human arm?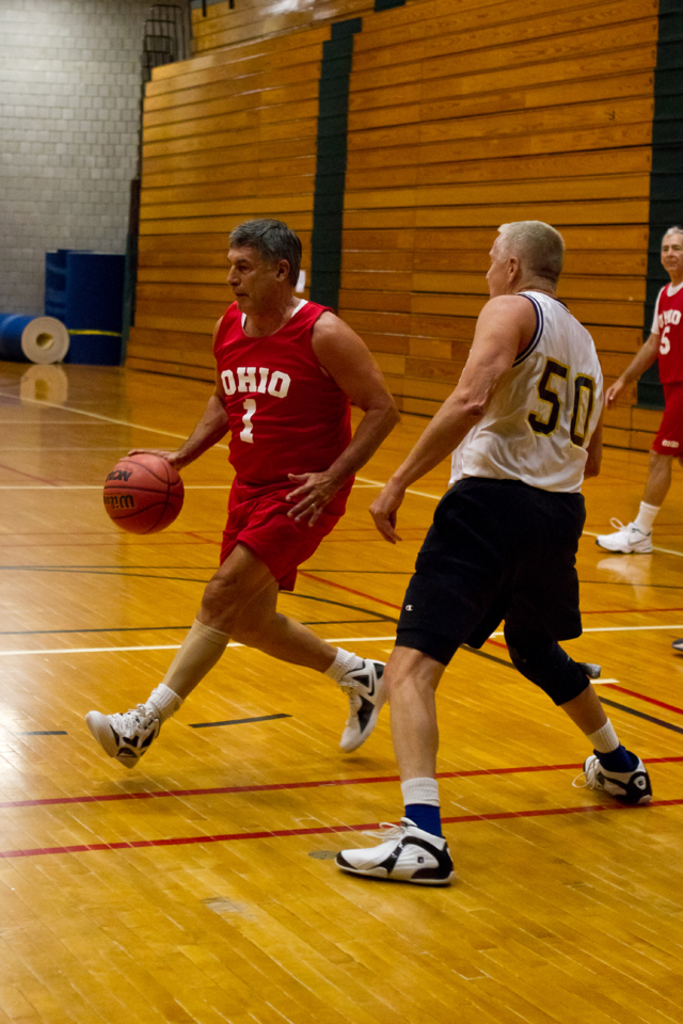
detection(114, 329, 235, 489)
